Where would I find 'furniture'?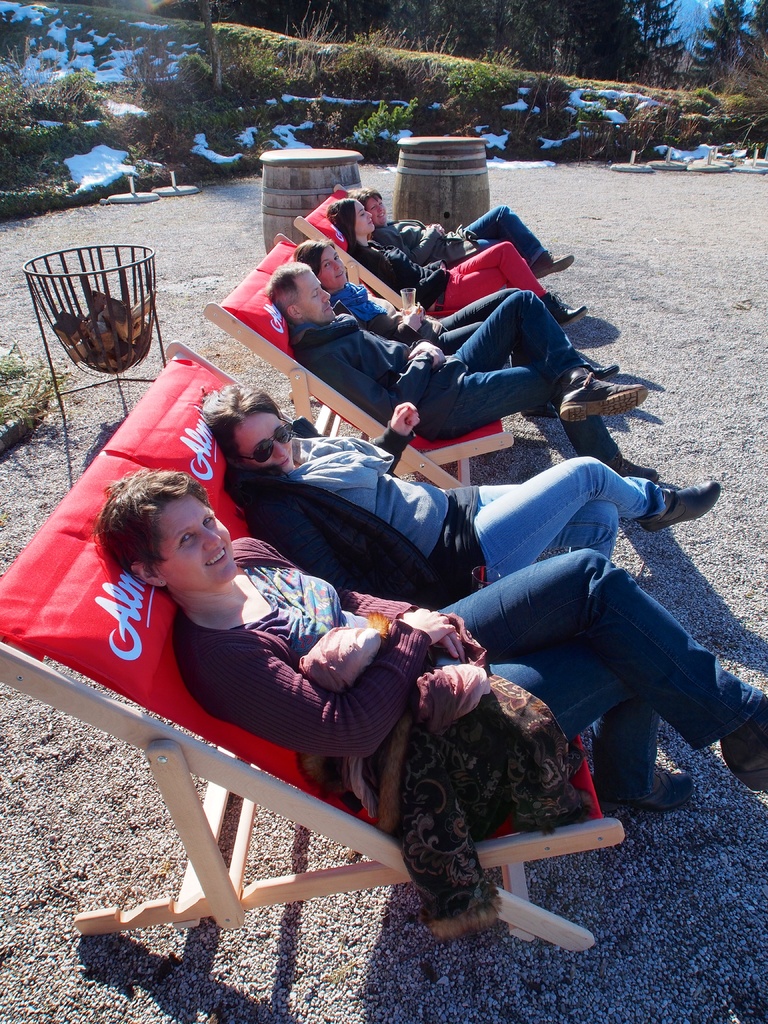
At [left=0, top=340, right=626, bottom=954].
